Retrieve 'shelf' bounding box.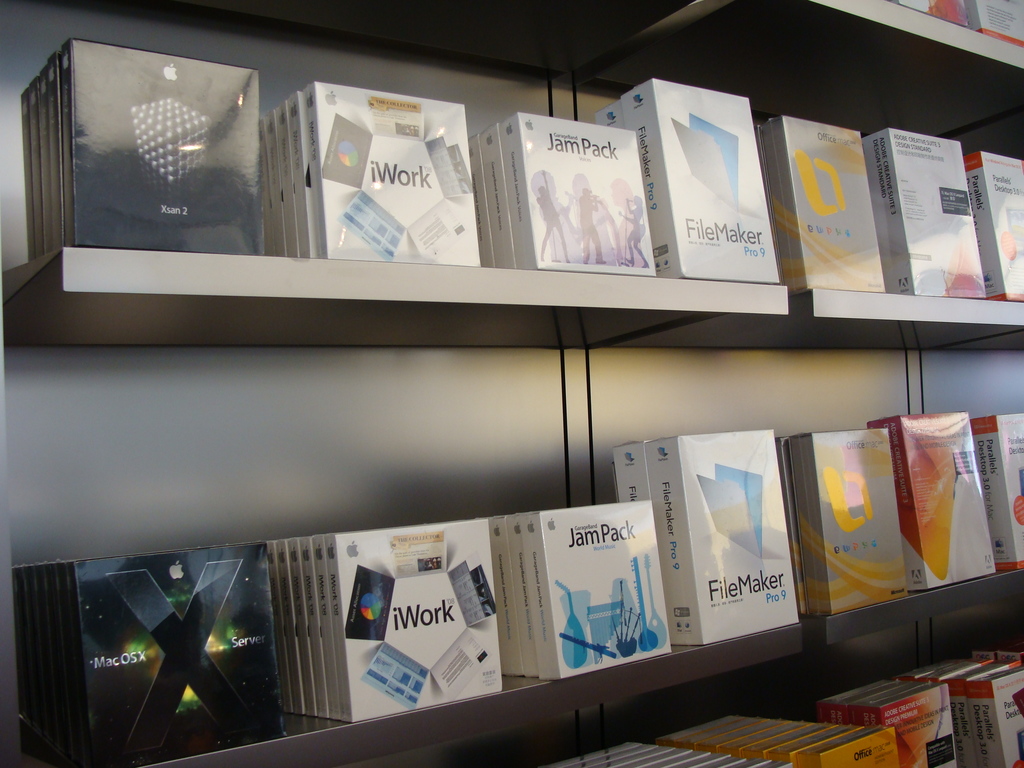
Bounding box: locate(0, 0, 704, 80).
